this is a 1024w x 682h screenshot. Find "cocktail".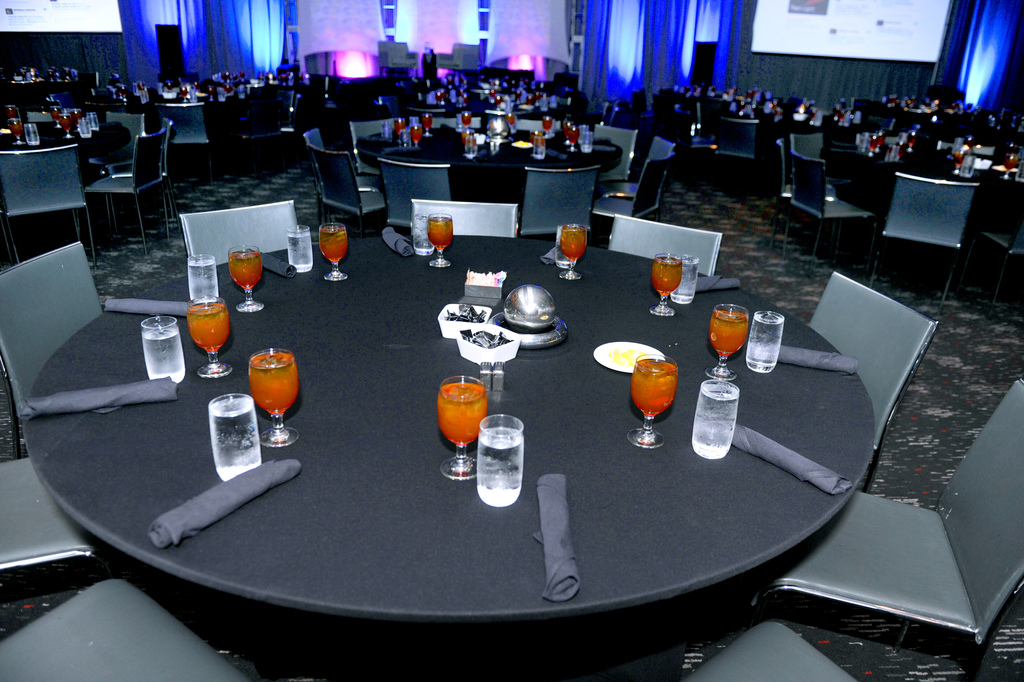
Bounding box: bbox=[503, 113, 517, 133].
